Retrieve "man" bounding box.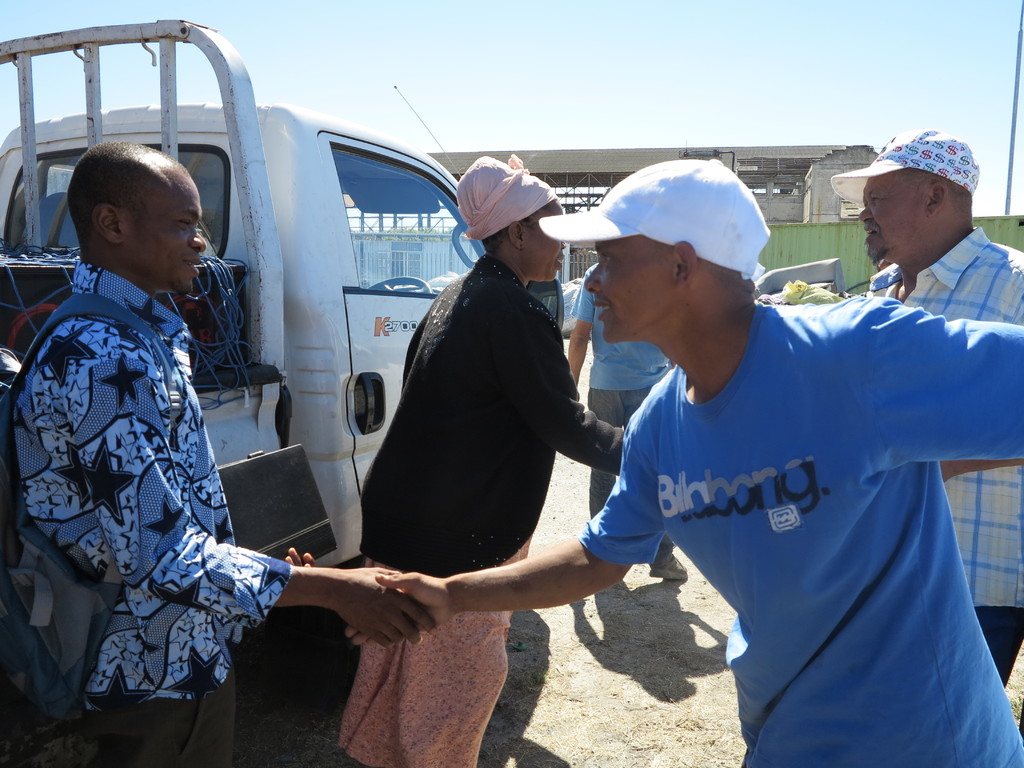
Bounding box: pyautogui.locateOnScreen(564, 260, 687, 579).
